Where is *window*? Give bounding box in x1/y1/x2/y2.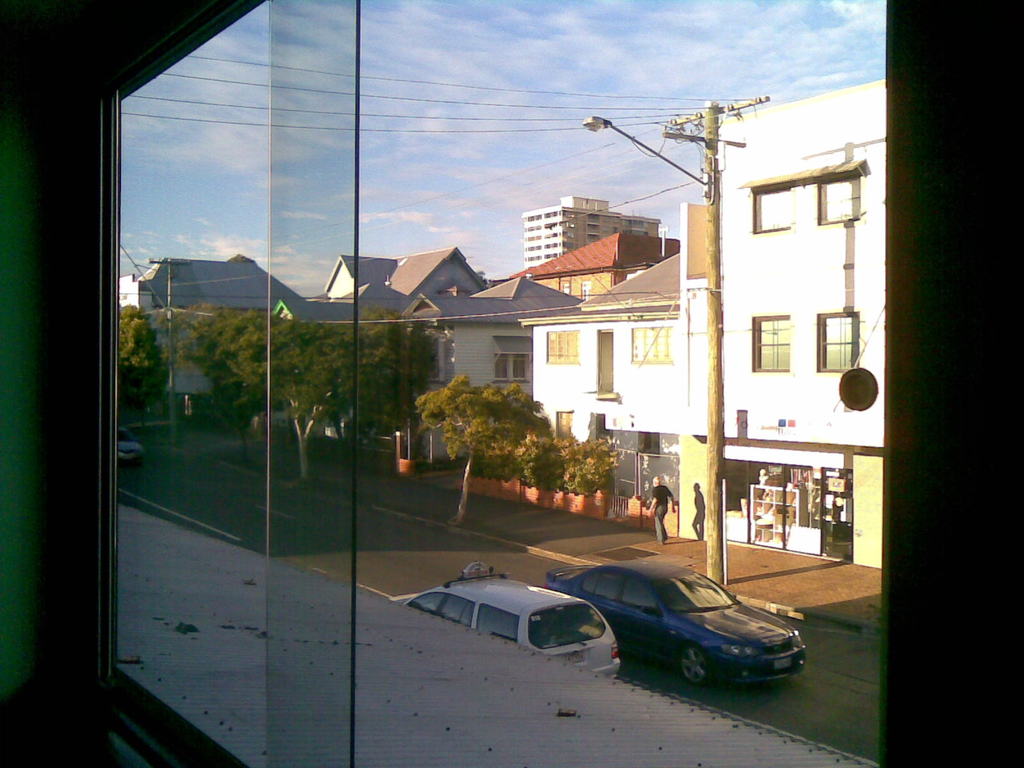
546/331/578/364.
